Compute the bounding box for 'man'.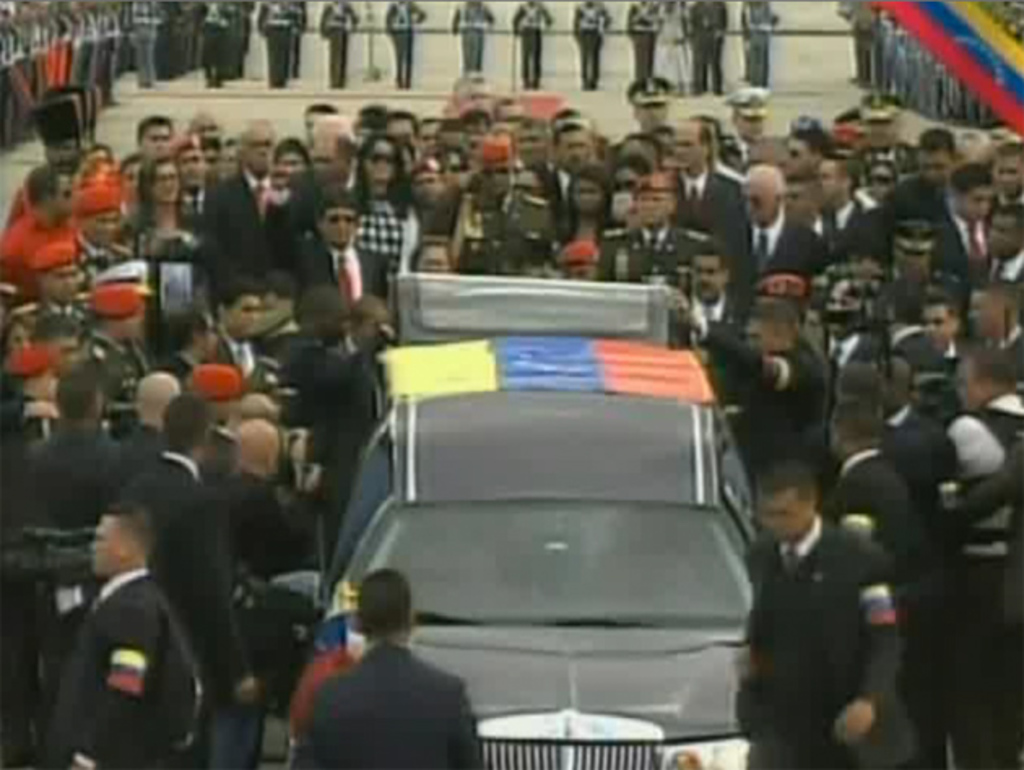
[626,78,678,133].
